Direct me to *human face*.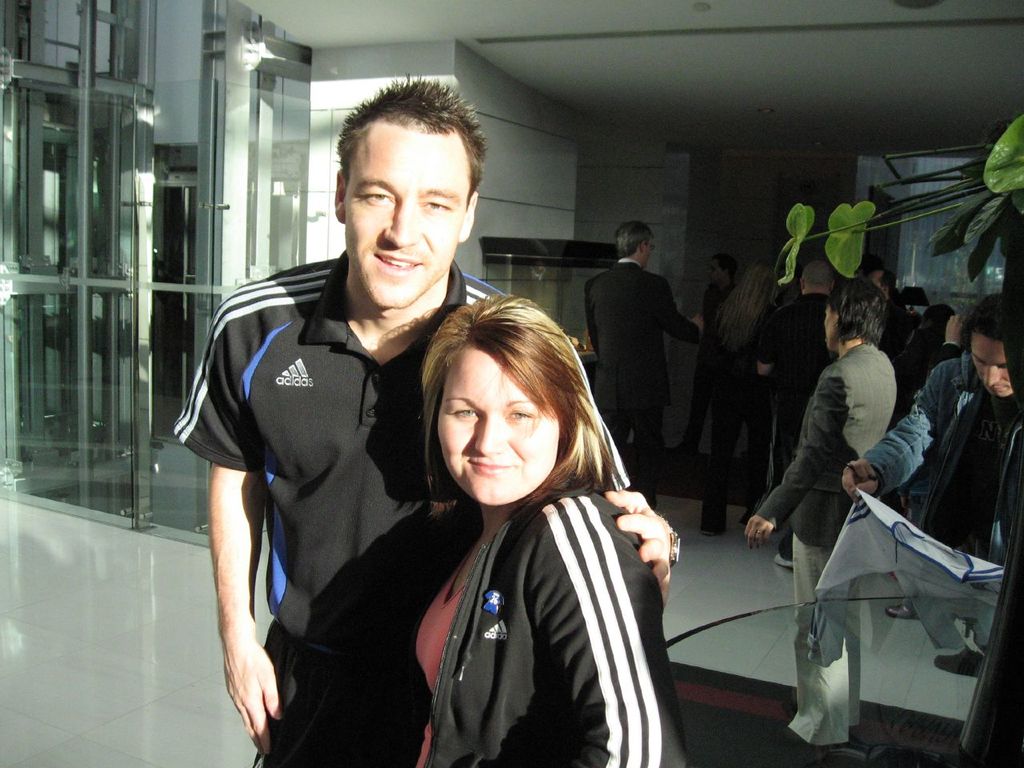
Direction: [left=822, top=302, right=838, bottom=348].
